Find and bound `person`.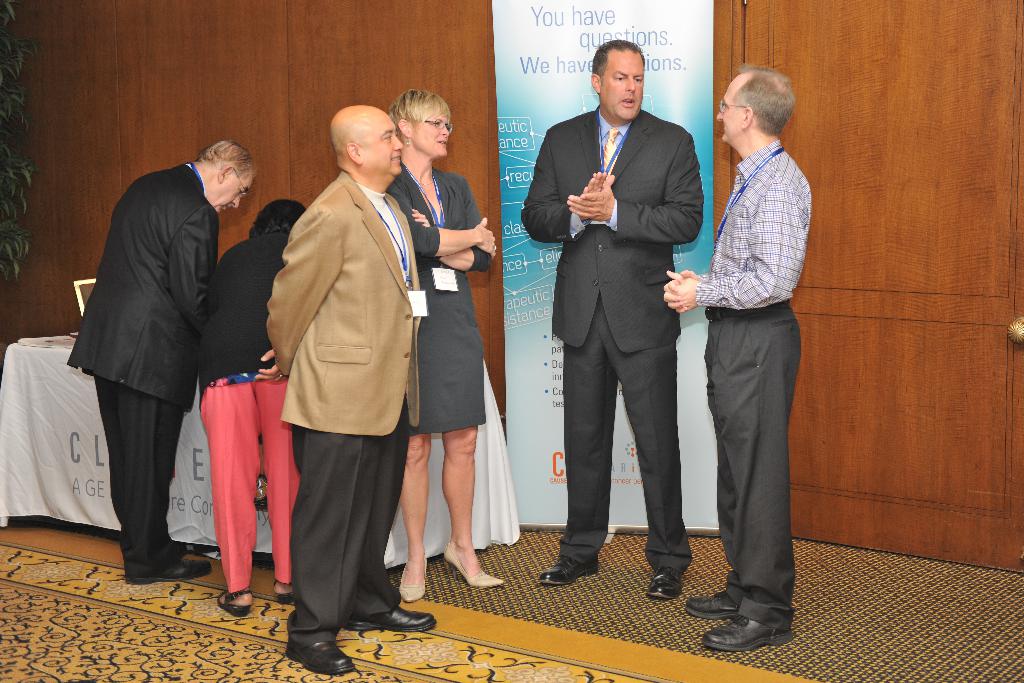
Bound: [x1=67, y1=138, x2=255, y2=588].
